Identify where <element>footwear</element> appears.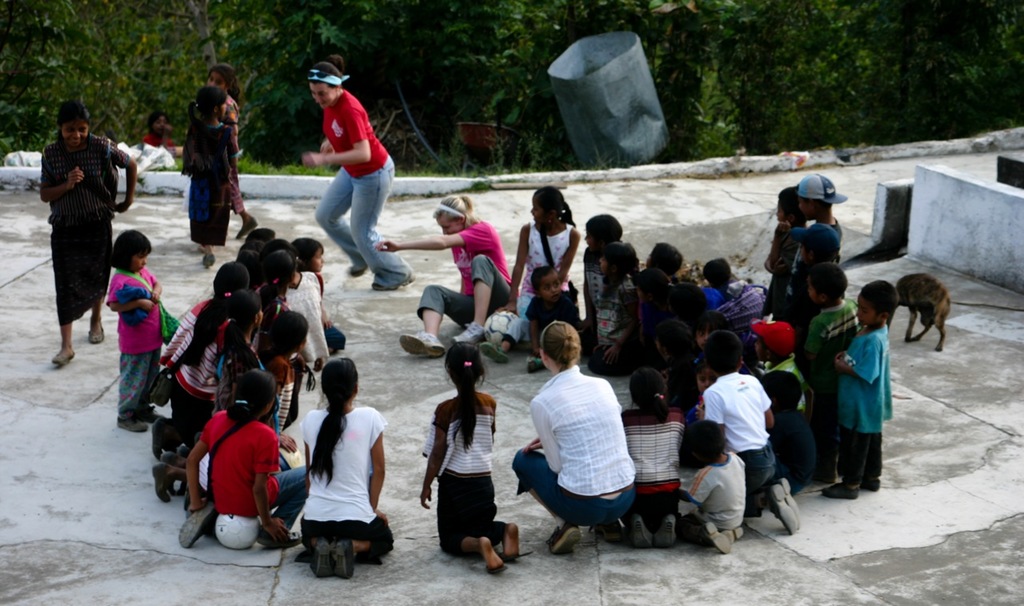
Appears at select_region(768, 485, 798, 536).
